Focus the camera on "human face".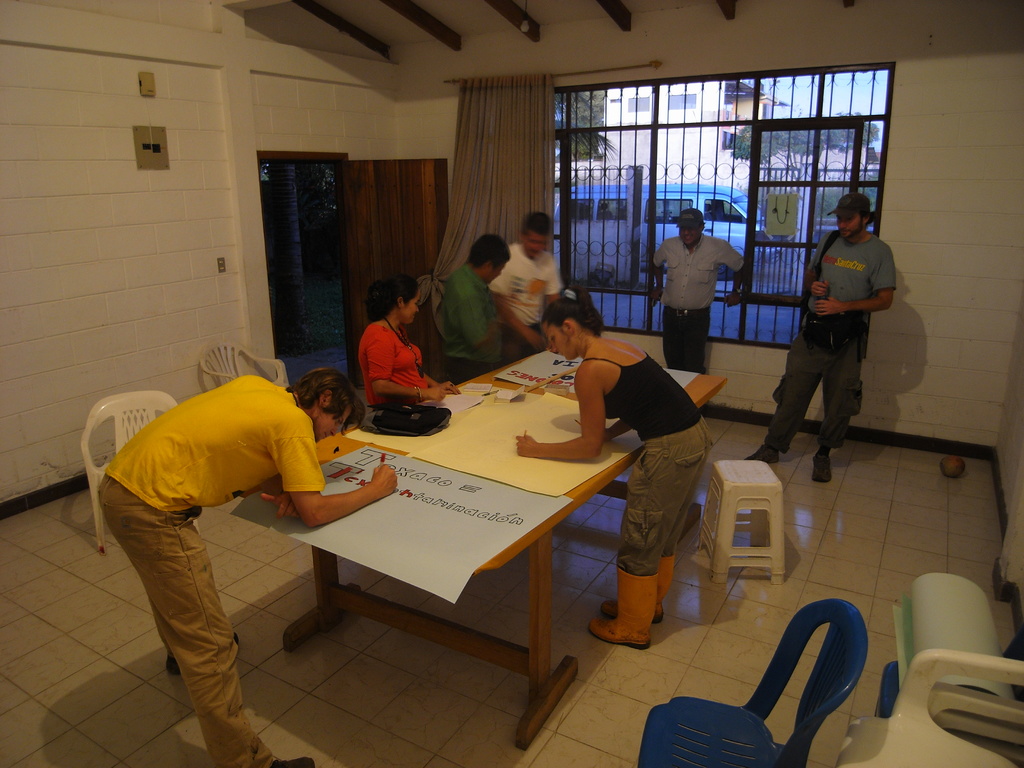
Focus region: pyautogui.locateOnScreen(525, 236, 549, 262).
